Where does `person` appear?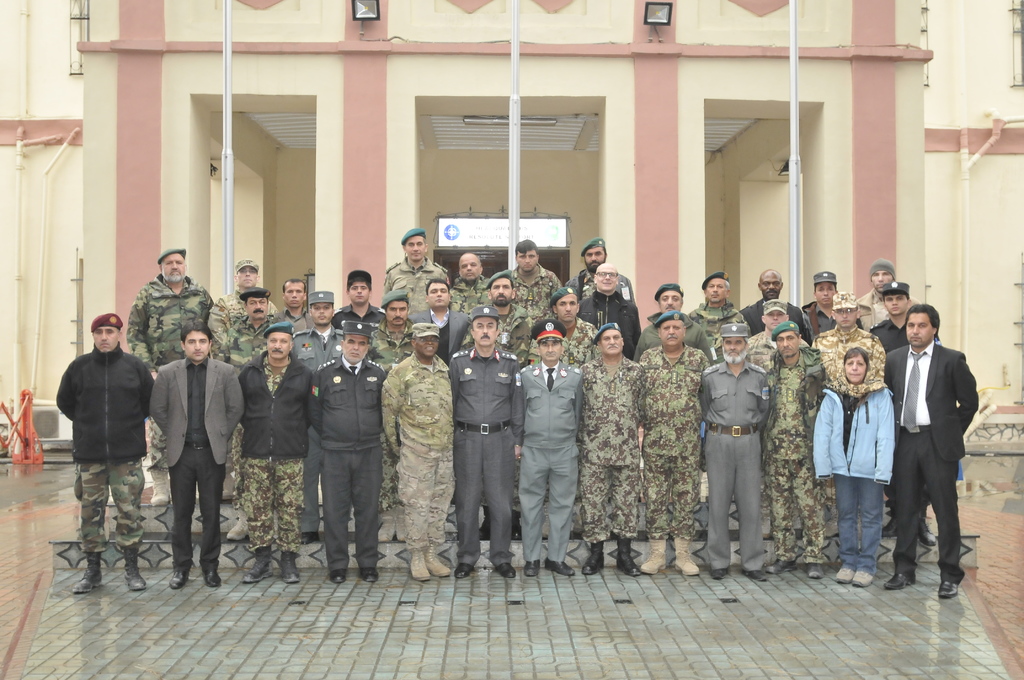
Appears at BBox(578, 263, 641, 361).
